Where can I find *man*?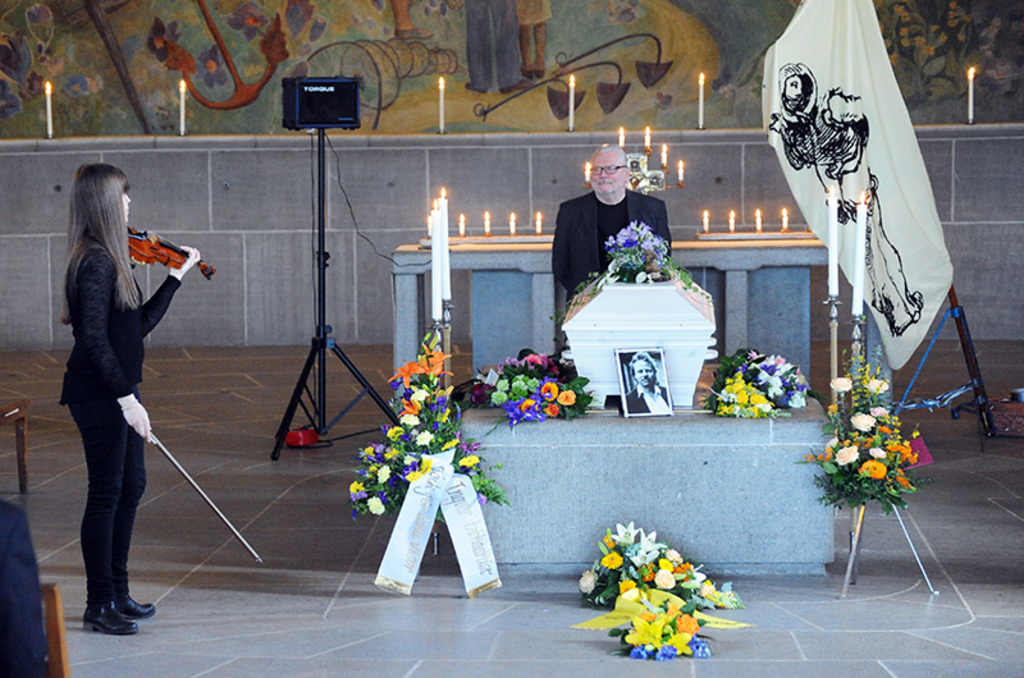
You can find it at select_region(552, 145, 694, 301).
